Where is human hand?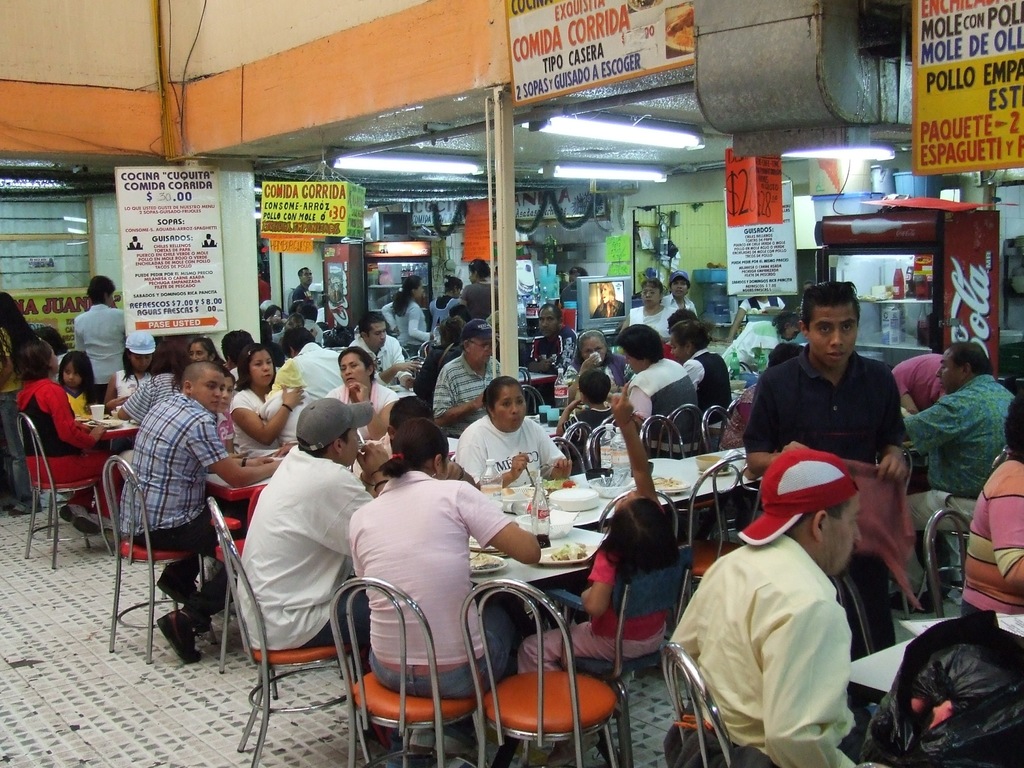
445, 462, 462, 479.
